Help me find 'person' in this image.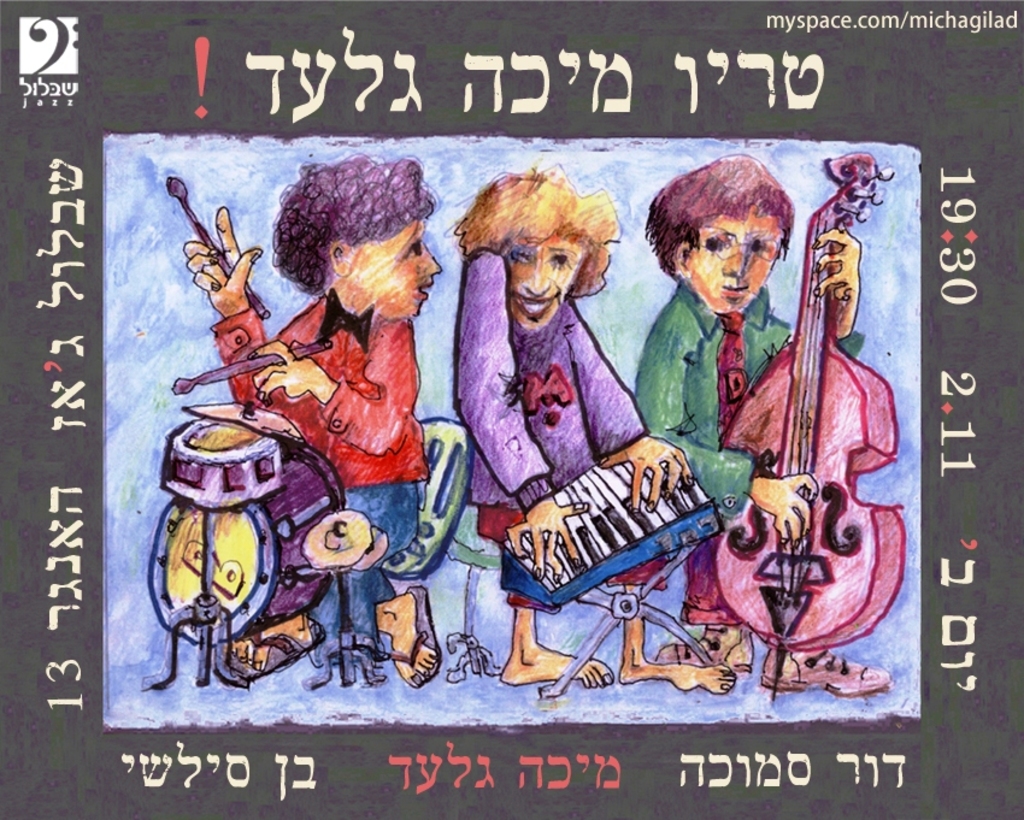
Found it: [445, 172, 737, 689].
